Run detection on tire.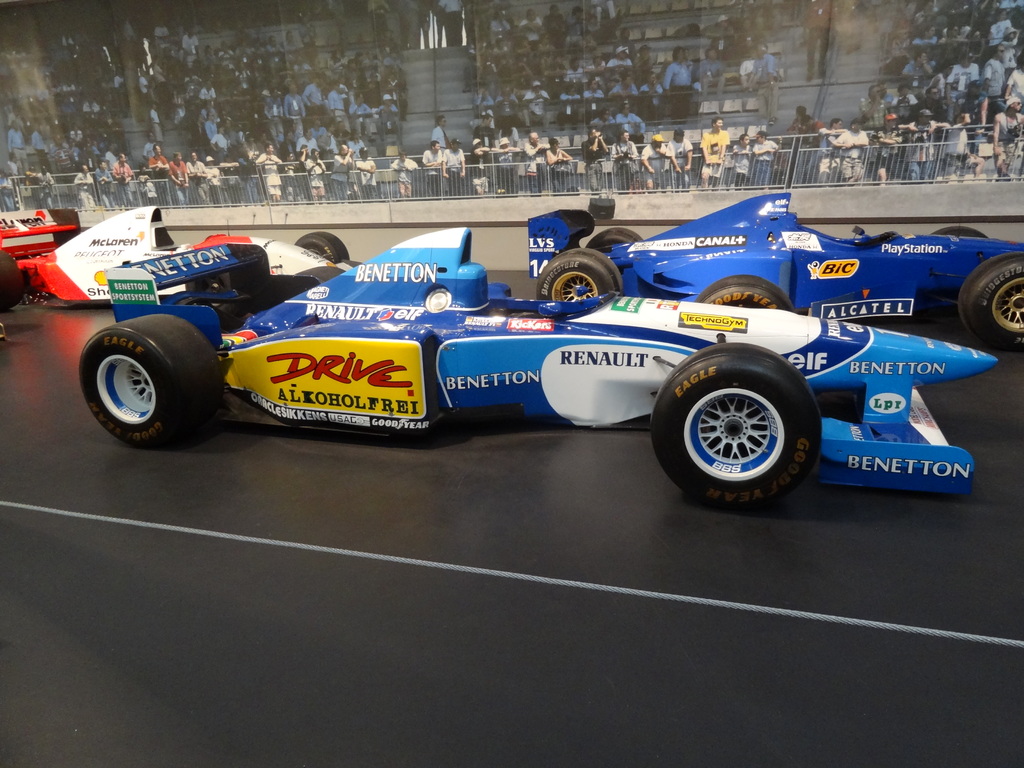
Result: (75,314,224,440).
